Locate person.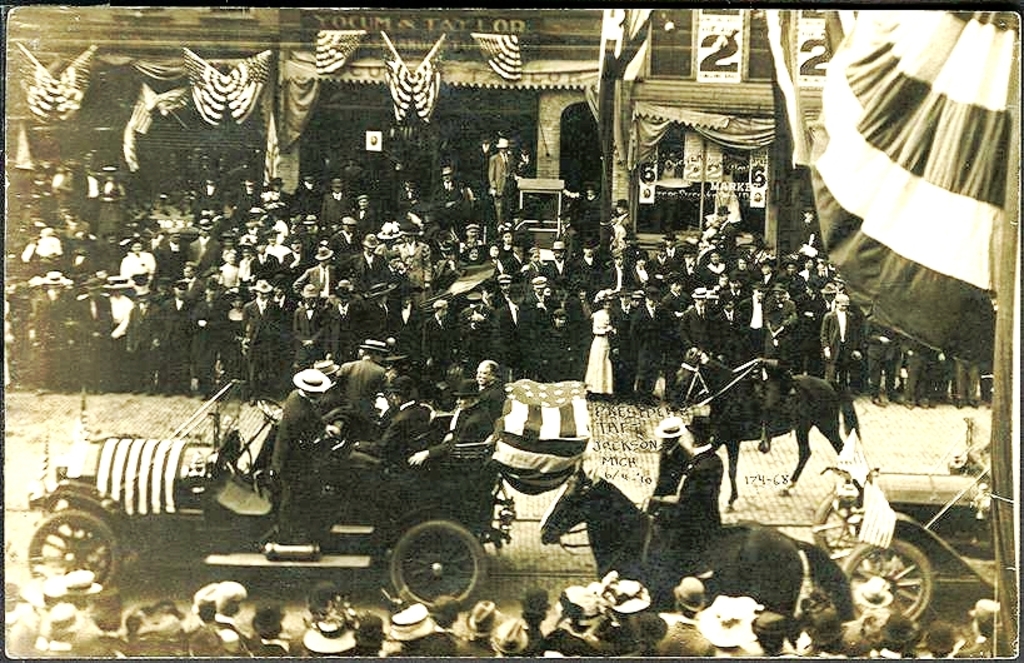
Bounding box: left=759, top=308, right=793, bottom=458.
